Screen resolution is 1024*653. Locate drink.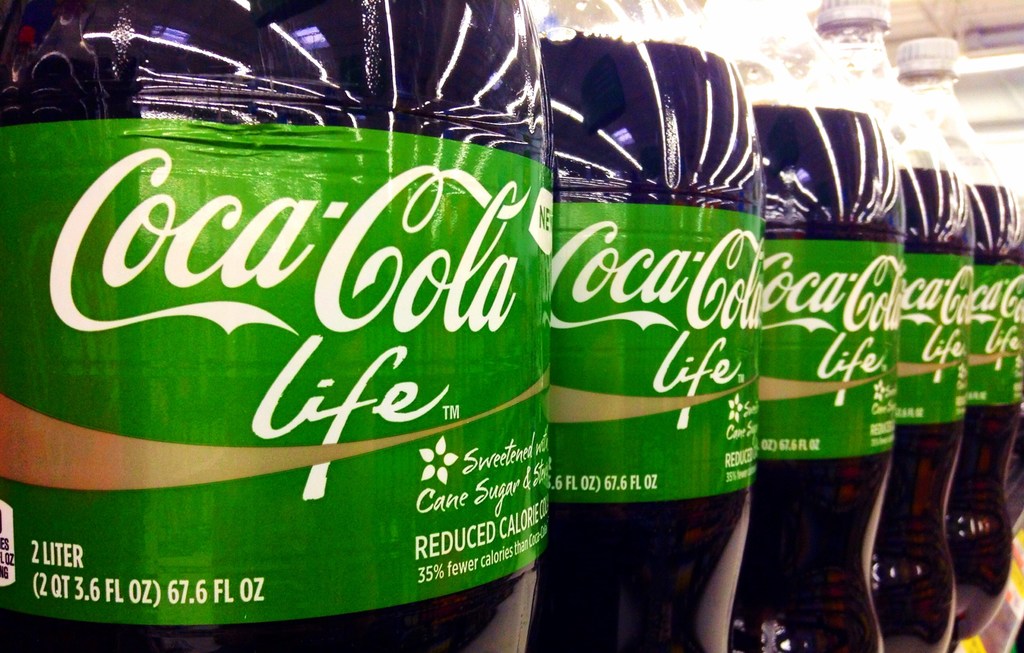
(left=0, top=0, right=553, bottom=652).
